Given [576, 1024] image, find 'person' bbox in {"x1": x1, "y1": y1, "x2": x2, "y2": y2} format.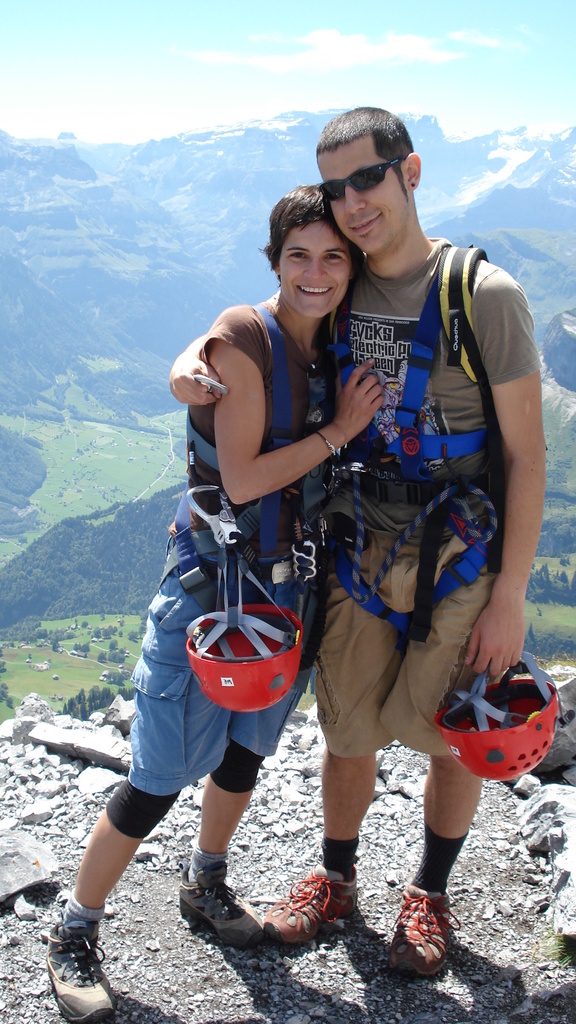
{"x1": 37, "y1": 180, "x2": 301, "y2": 1023}.
